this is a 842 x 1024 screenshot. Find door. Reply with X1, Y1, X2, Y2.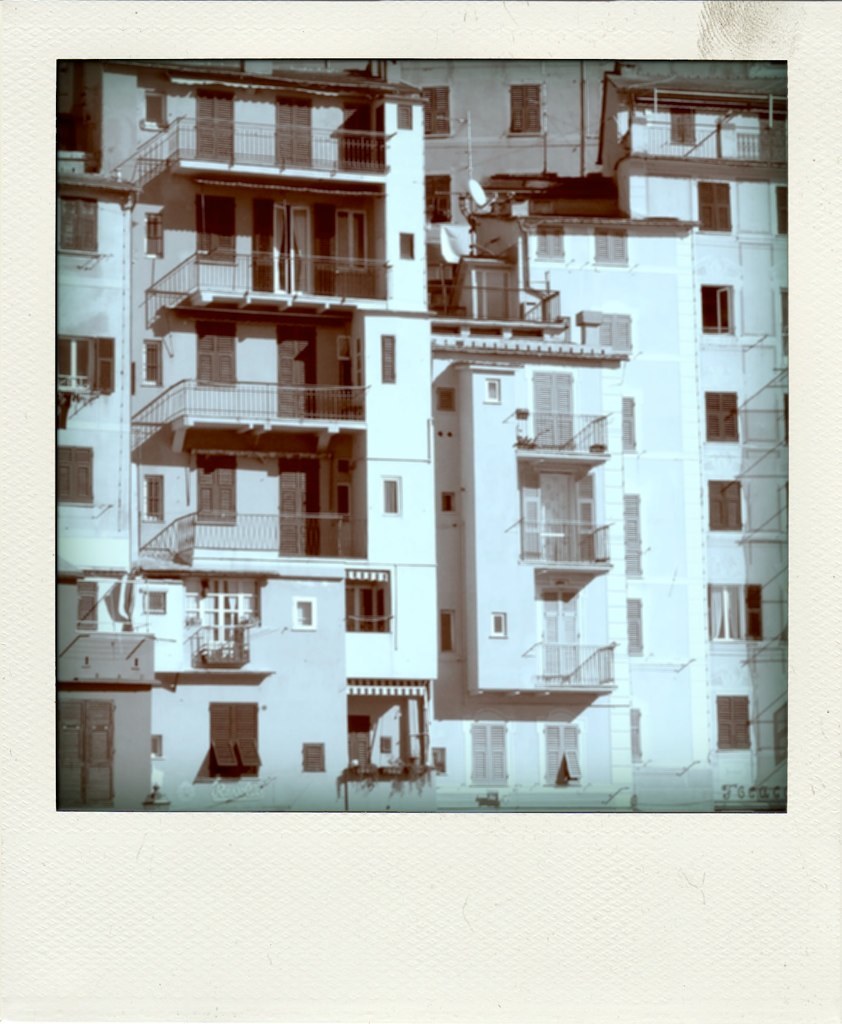
518, 469, 598, 557.
